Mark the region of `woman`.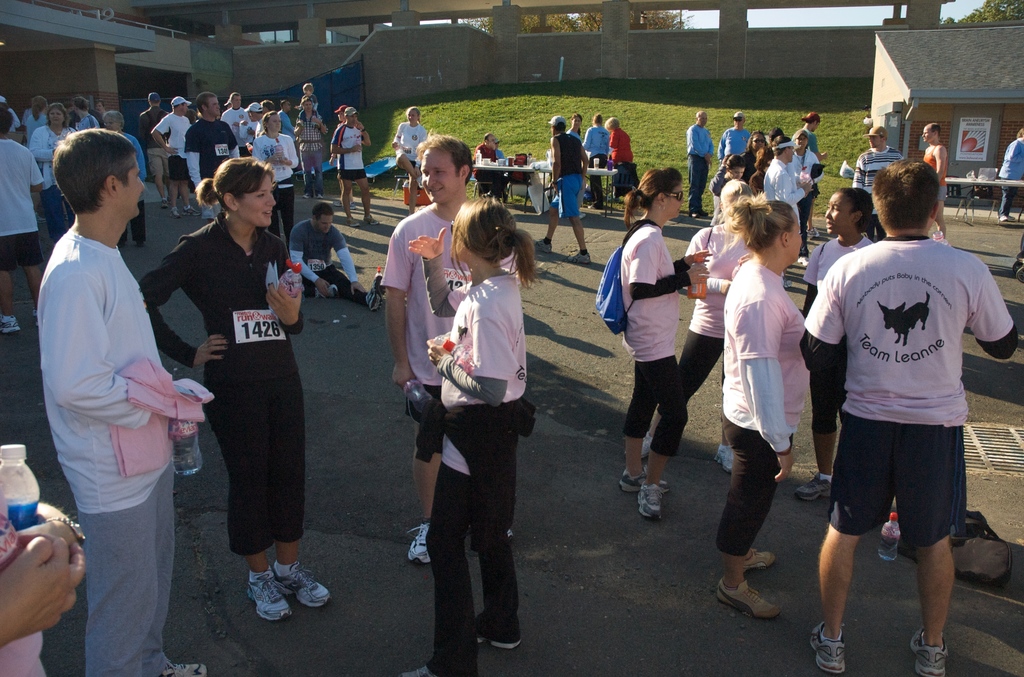
Region: crop(376, 194, 551, 676).
